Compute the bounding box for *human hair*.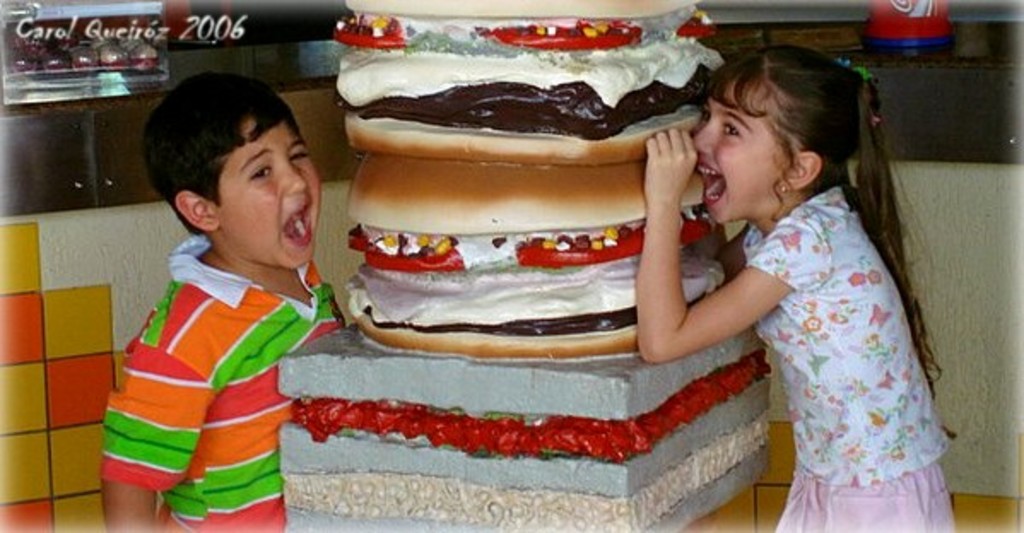
696,43,961,441.
